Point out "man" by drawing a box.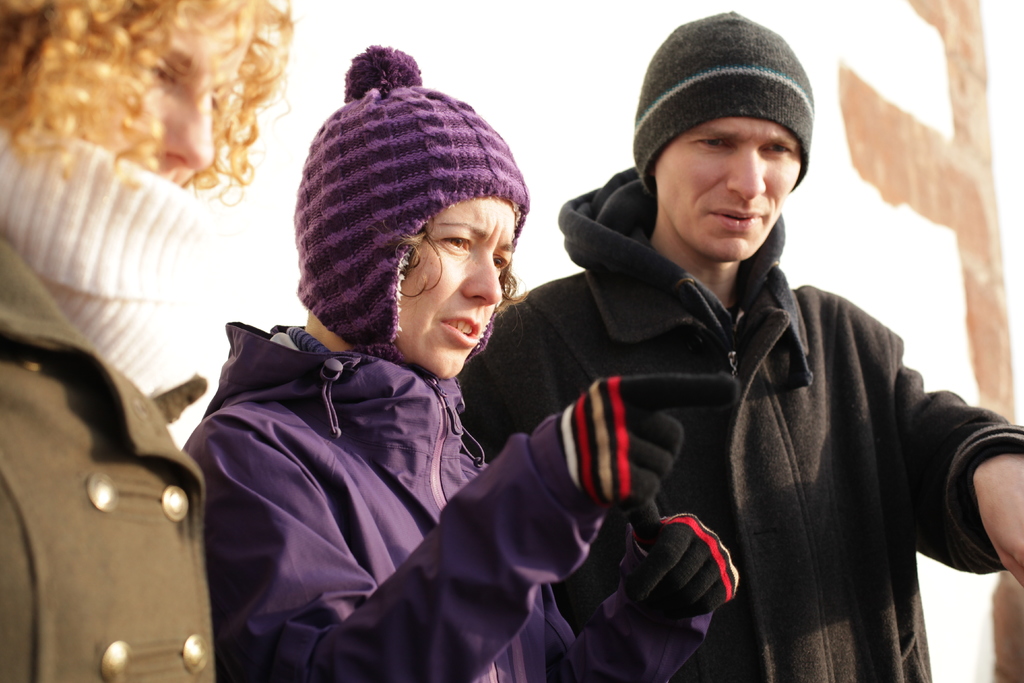
x1=0, y1=0, x2=299, y2=682.
